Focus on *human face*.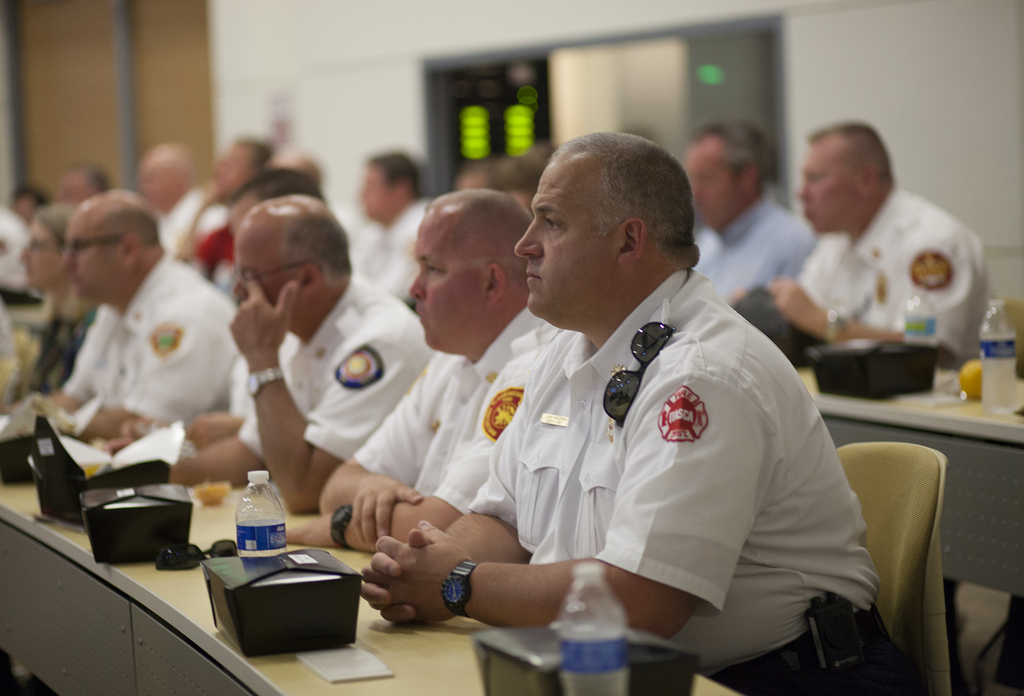
Focused at 510/150/621/324.
